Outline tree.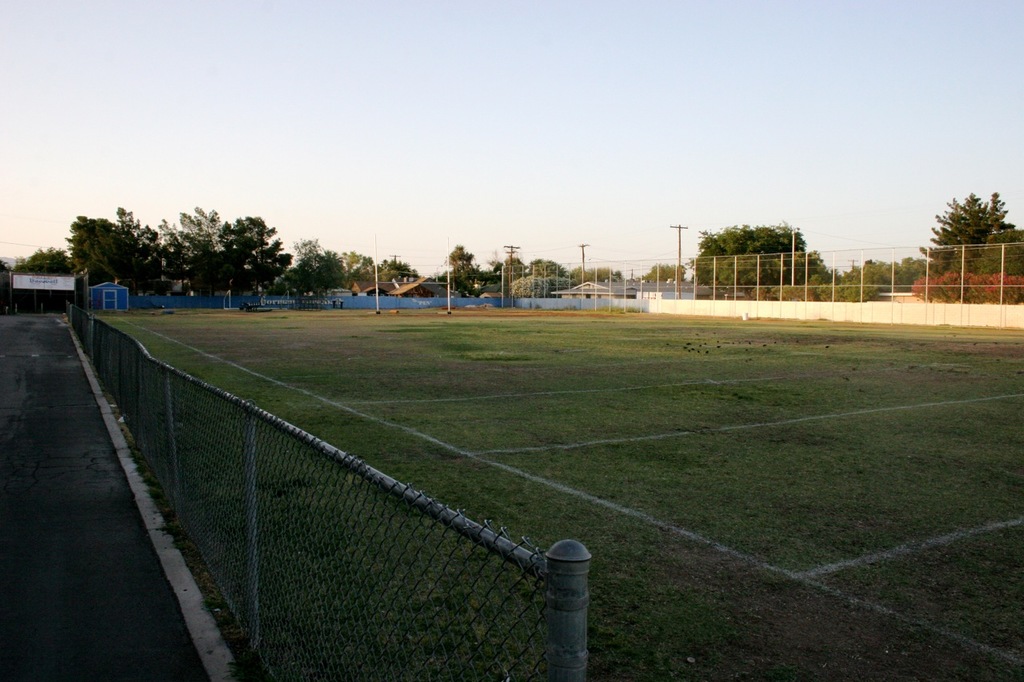
Outline: detection(62, 205, 172, 292).
